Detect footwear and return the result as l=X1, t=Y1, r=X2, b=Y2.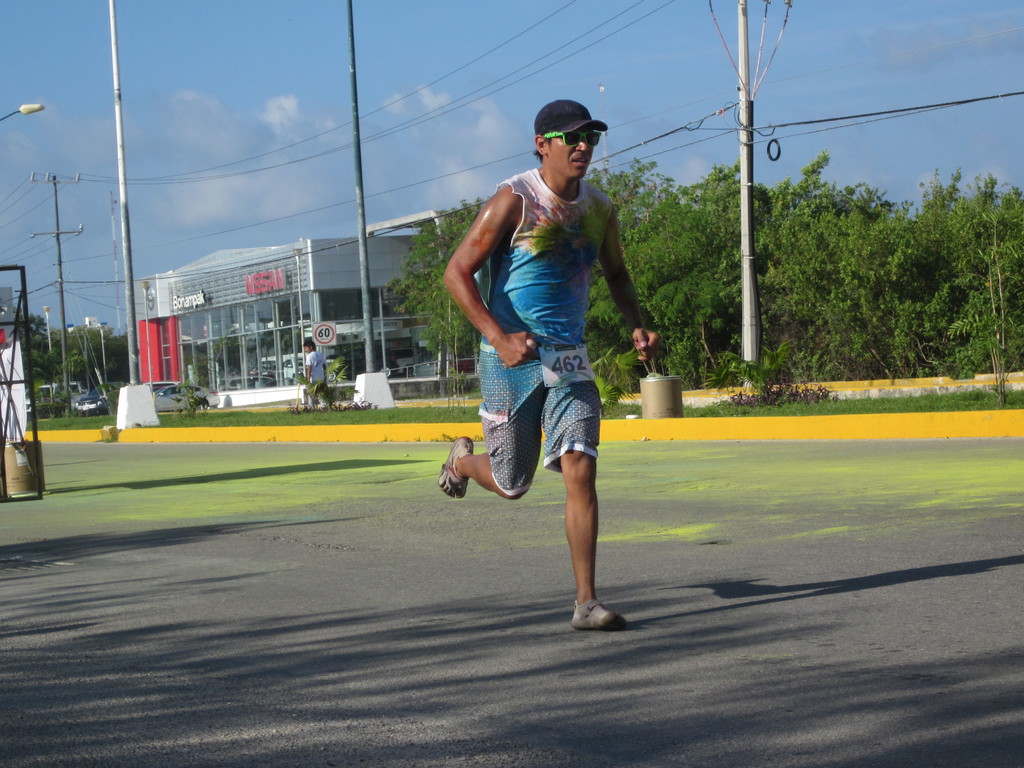
l=571, t=598, r=628, b=631.
